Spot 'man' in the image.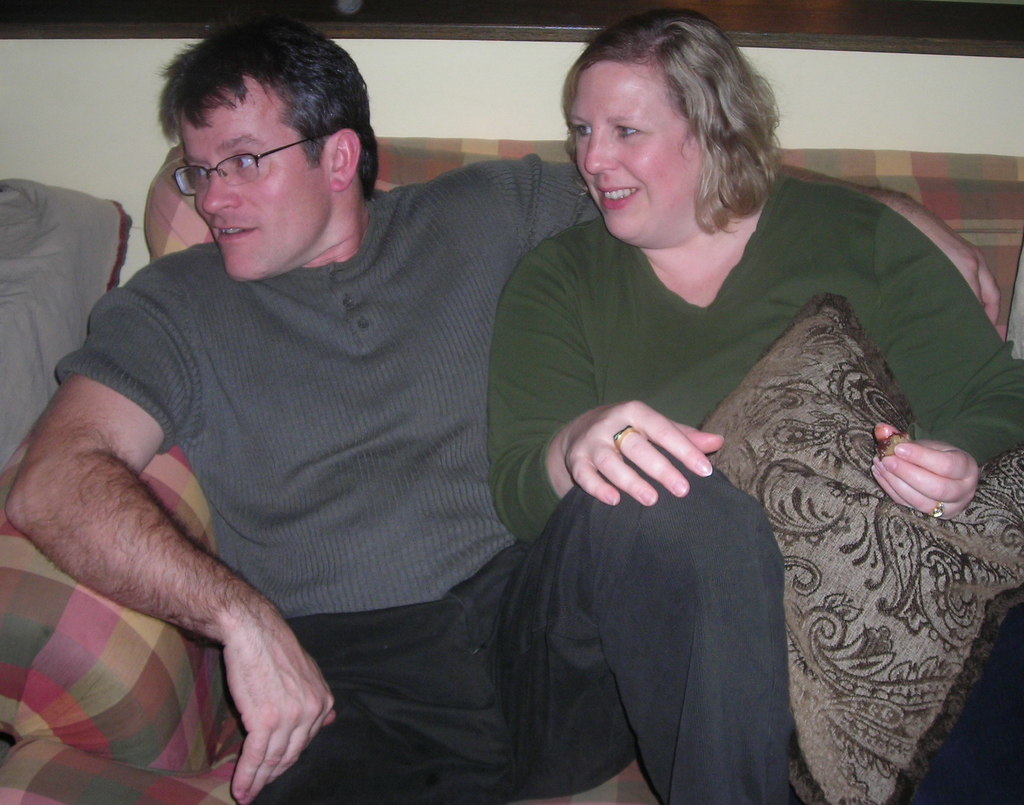
'man' found at crop(83, 22, 909, 795).
